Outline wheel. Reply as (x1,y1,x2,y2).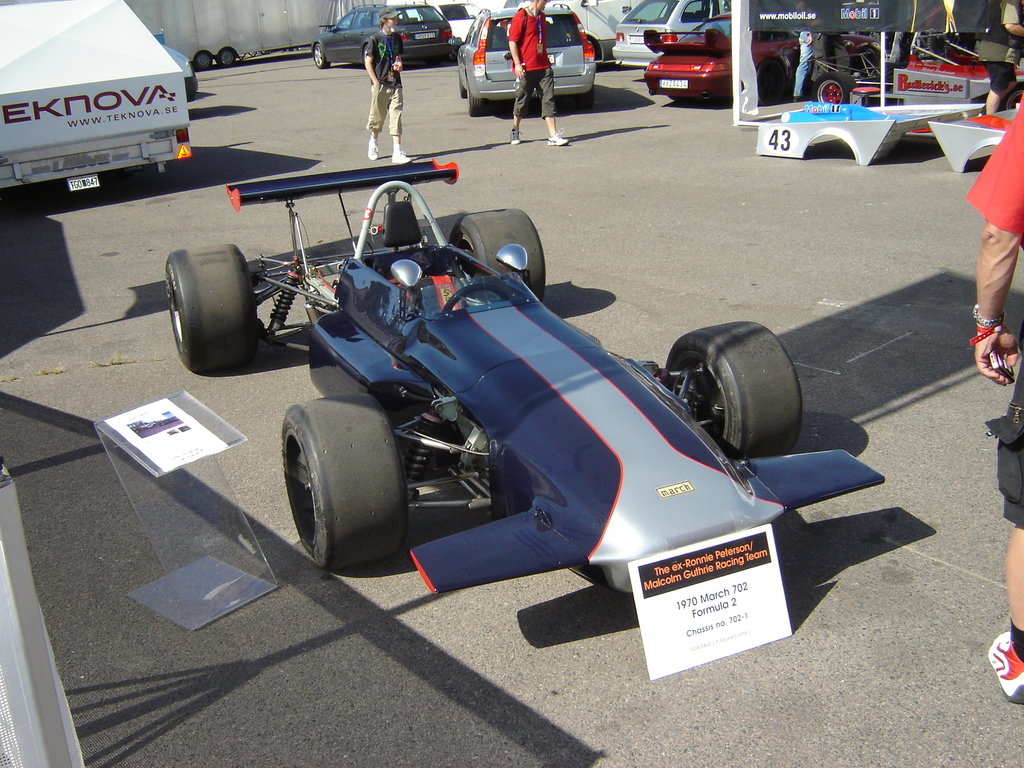
(449,214,547,307).
